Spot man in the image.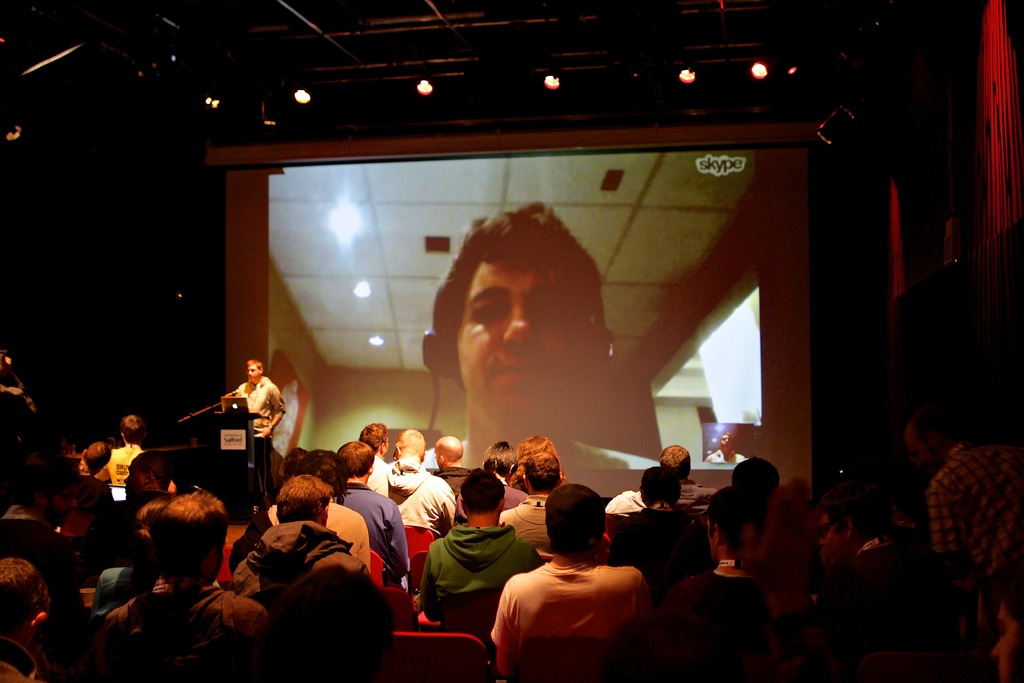
man found at detection(984, 599, 1023, 682).
